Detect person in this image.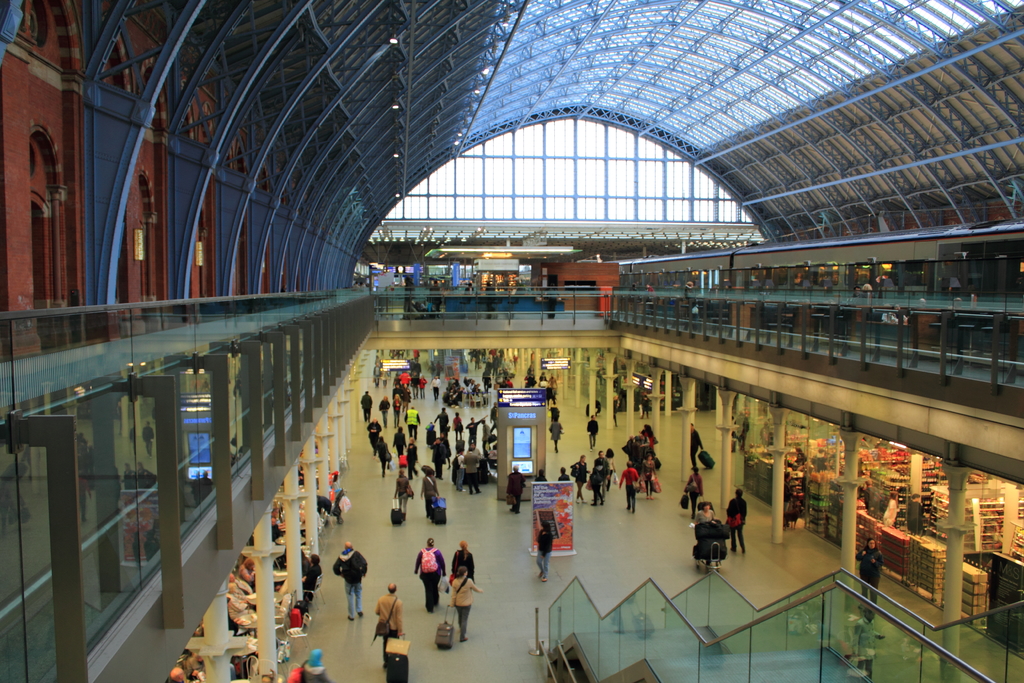
Detection: [388,389,404,423].
